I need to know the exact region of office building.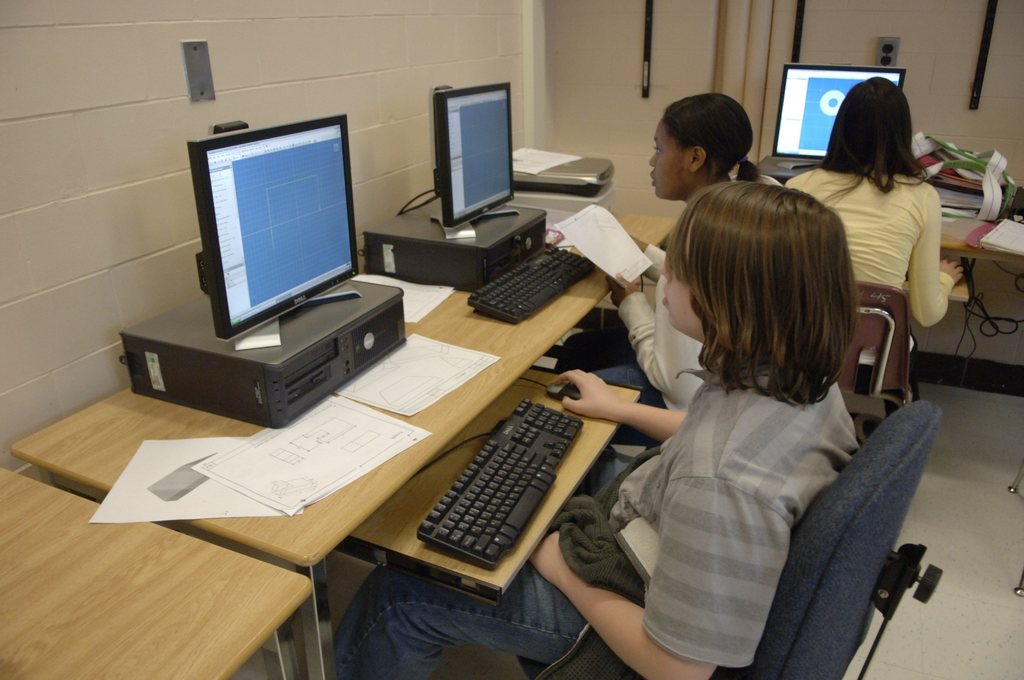
Region: x1=0 y1=0 x2=1023 y2=679.
